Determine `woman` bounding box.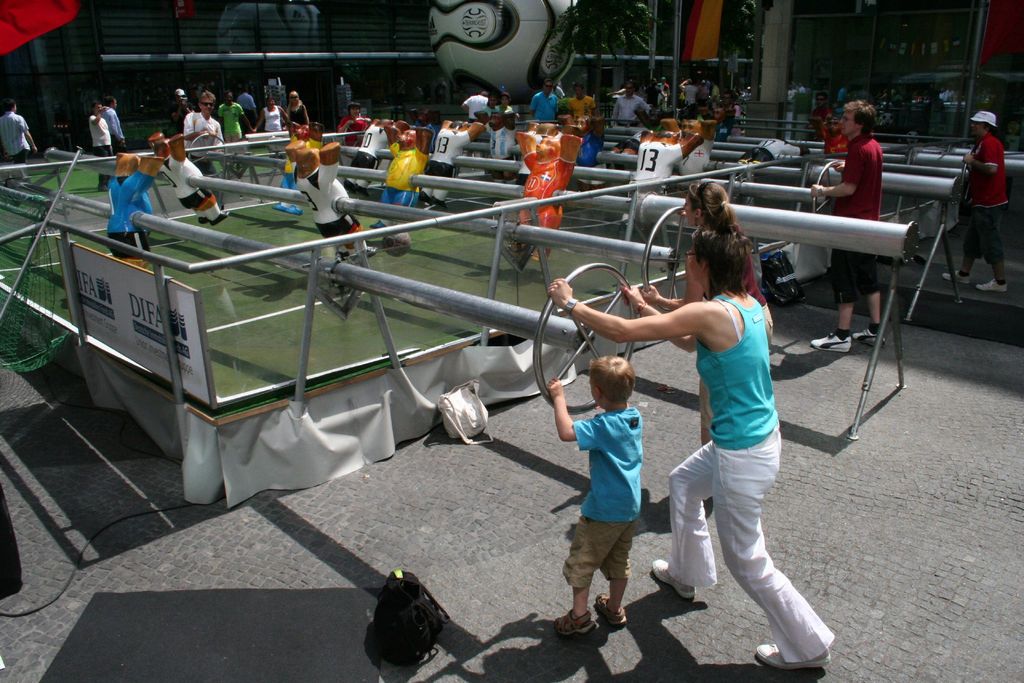
Determined: select_region(284, 93, 311, 135).
